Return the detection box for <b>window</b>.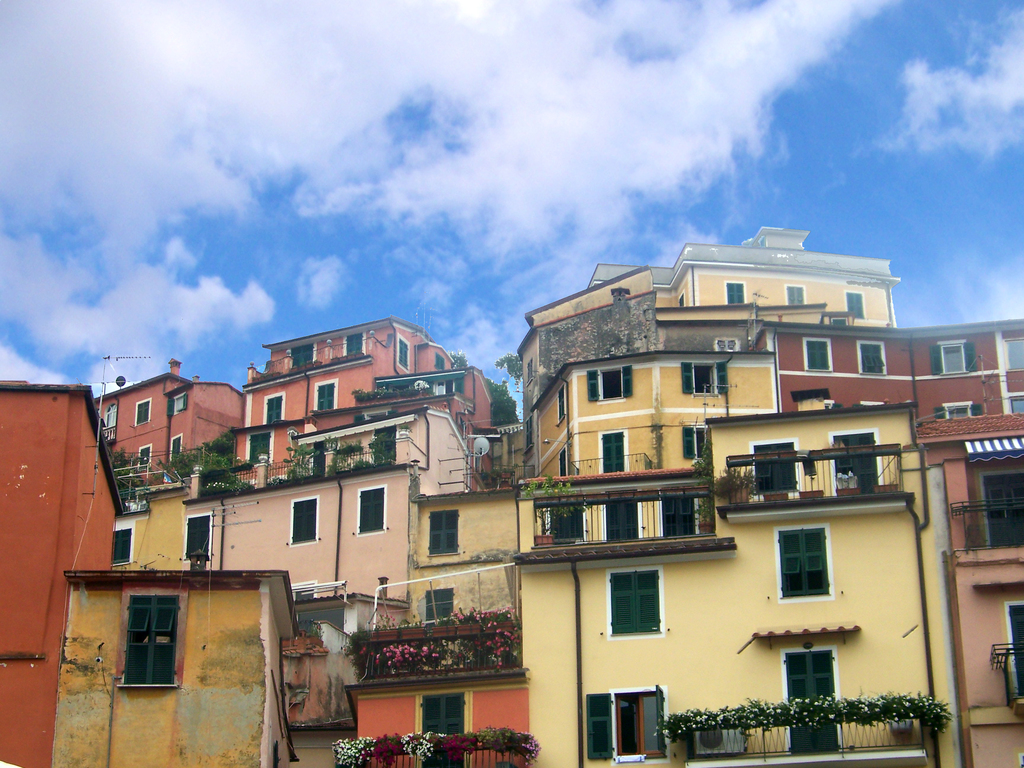
924/346/980/378.
